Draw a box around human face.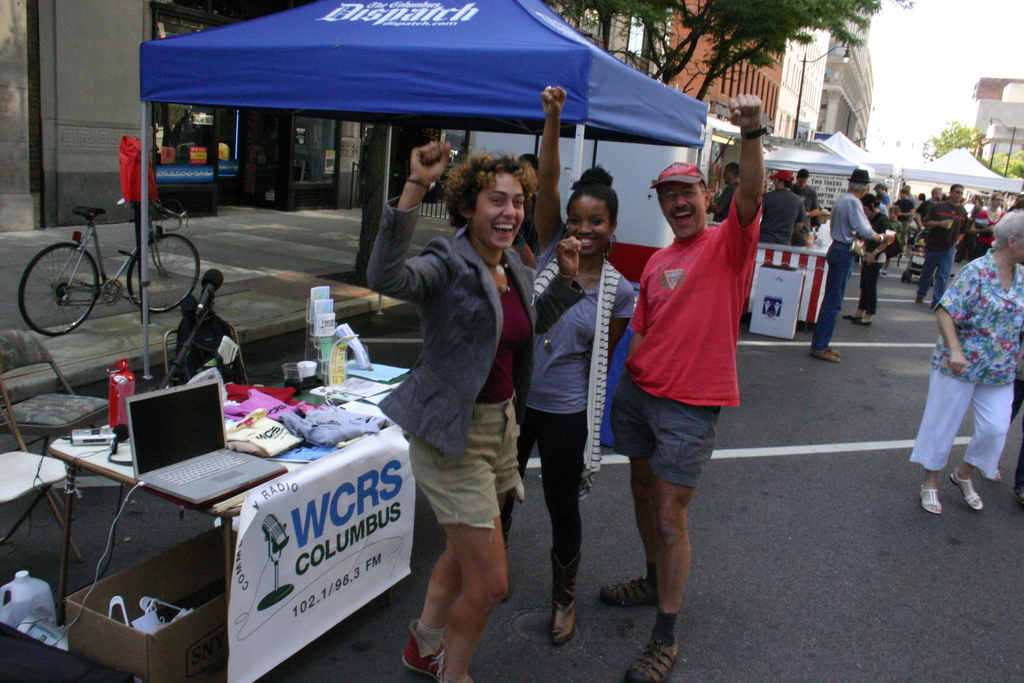
<bbox>724, 167, 731, 184</bbox>.
